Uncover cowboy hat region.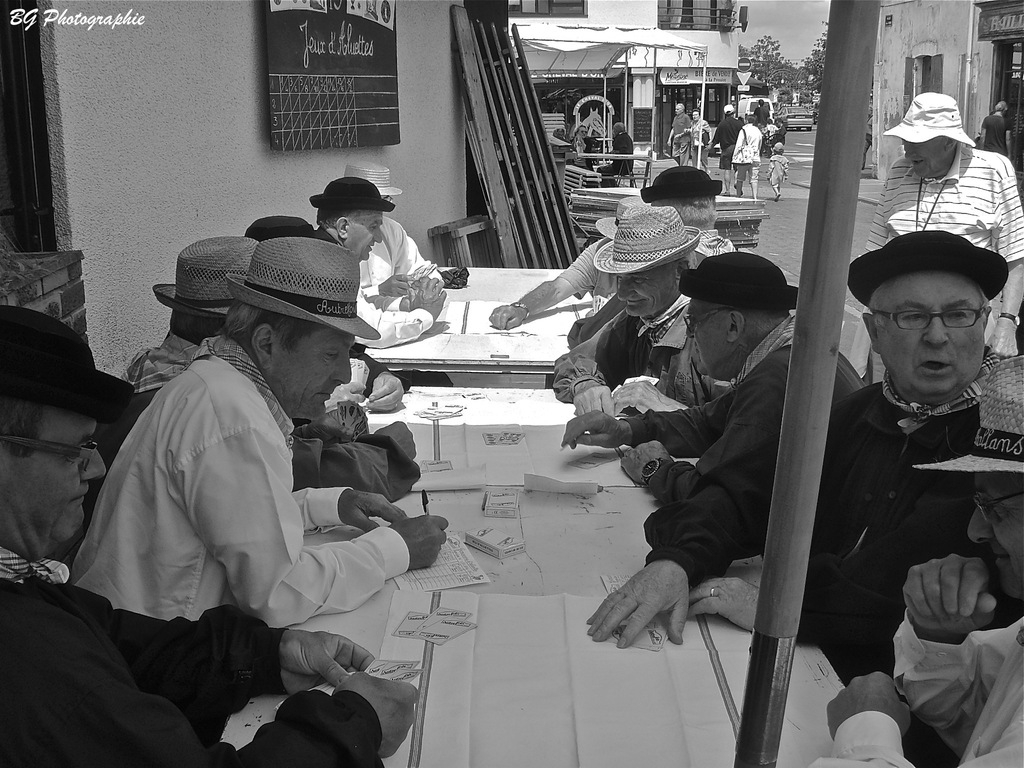
Uncovered: bbox(156, 239, 257, 318).
